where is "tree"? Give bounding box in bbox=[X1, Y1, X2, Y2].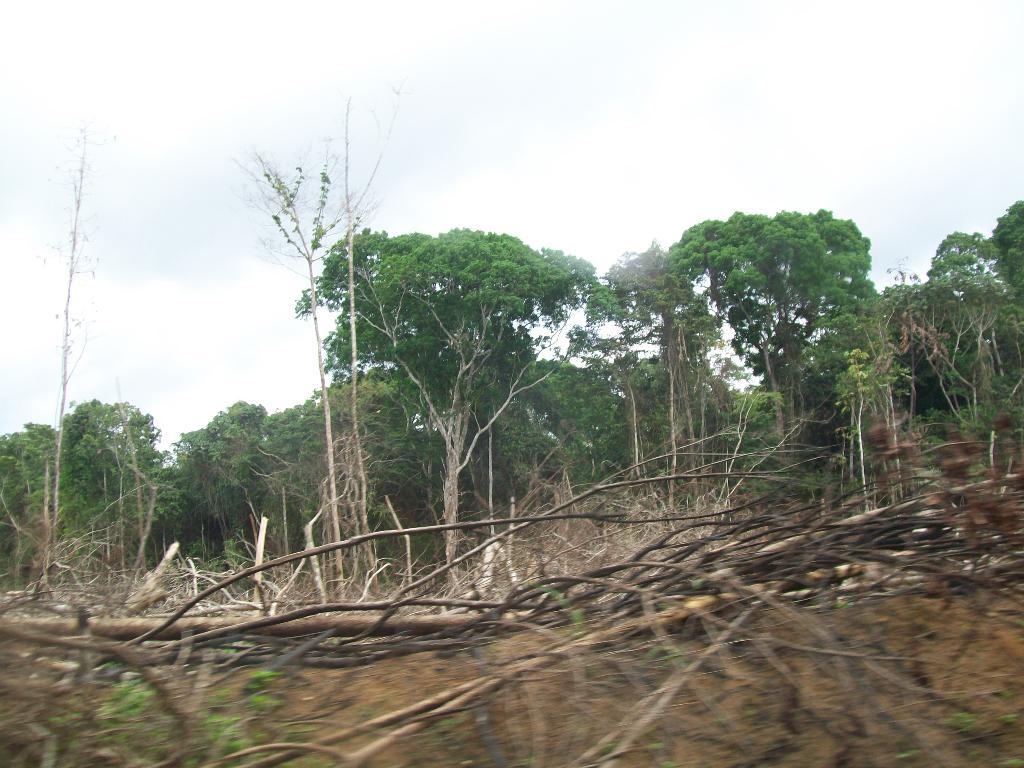
bbox=[682, 298, 737, 408].
